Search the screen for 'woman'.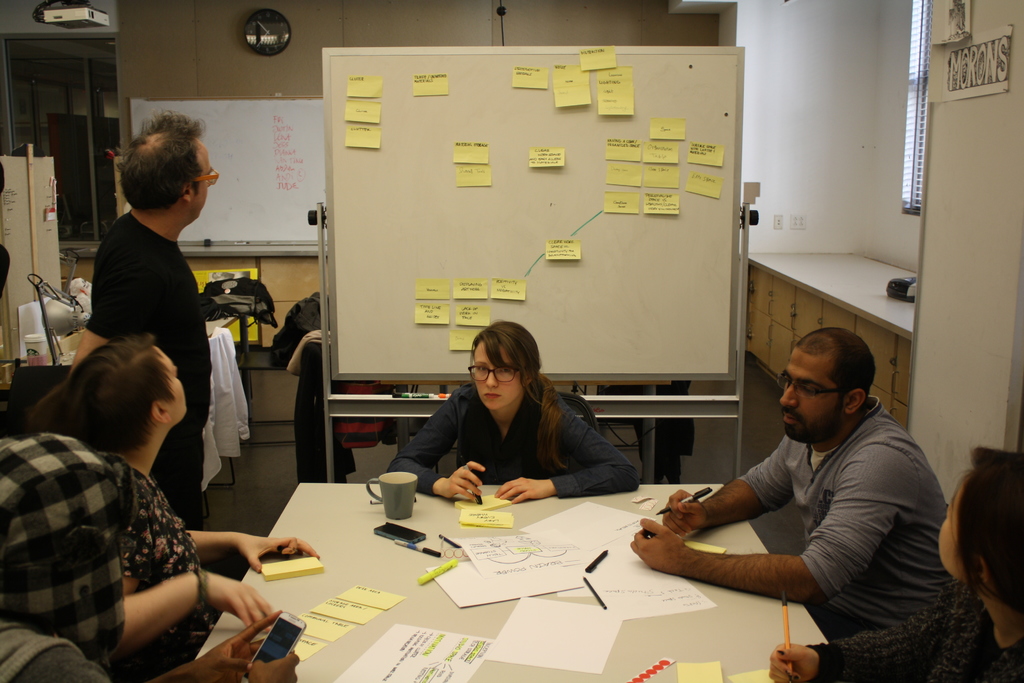
Found at Rect(14, 331, 317, 675).
